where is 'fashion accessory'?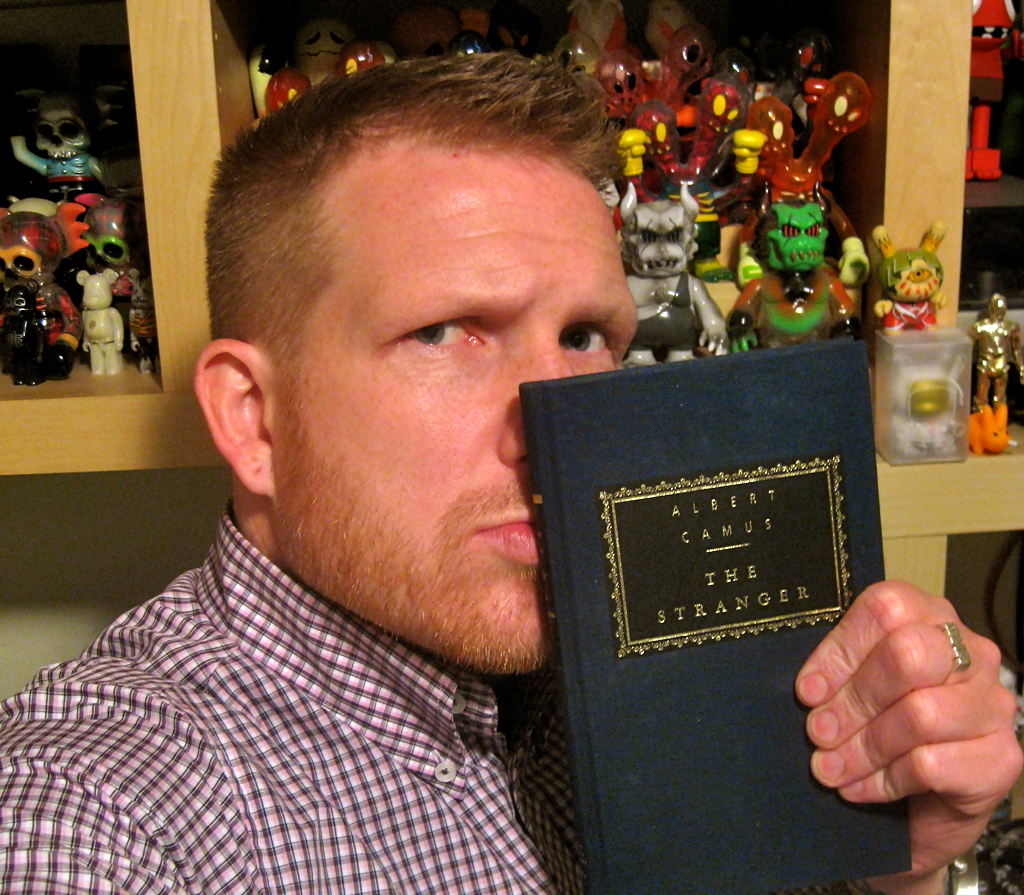
detection(938, 616, 971, 688).
